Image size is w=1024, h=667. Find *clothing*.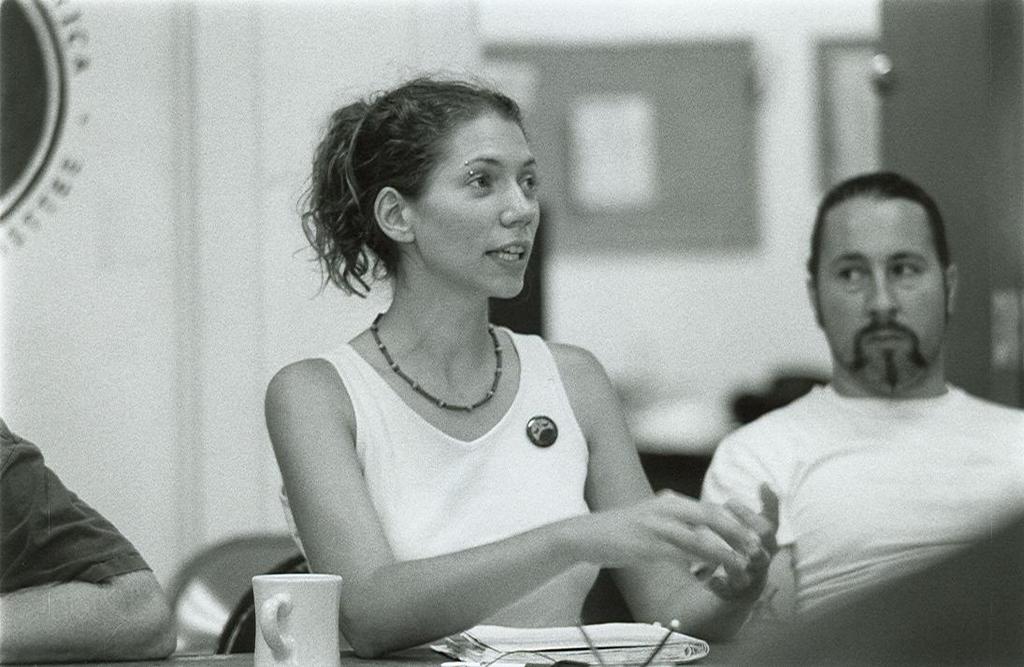
(left=701, top=386, right=1023, bottom=617).
